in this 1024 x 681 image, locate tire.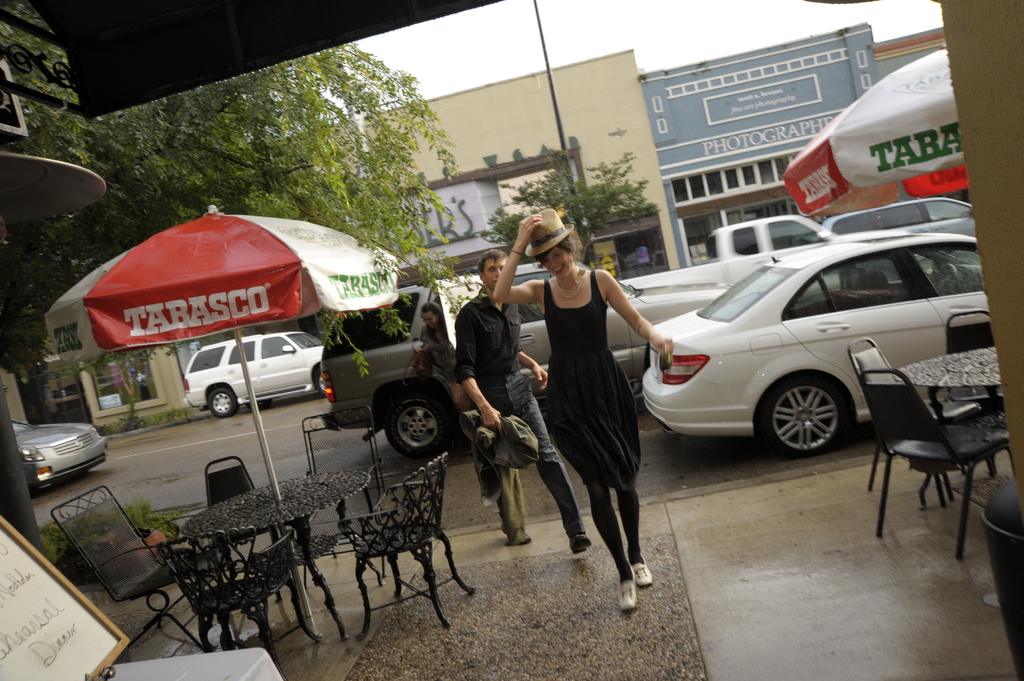
Bounding box: x1=760 y1=383 x2=843 y2=459.
